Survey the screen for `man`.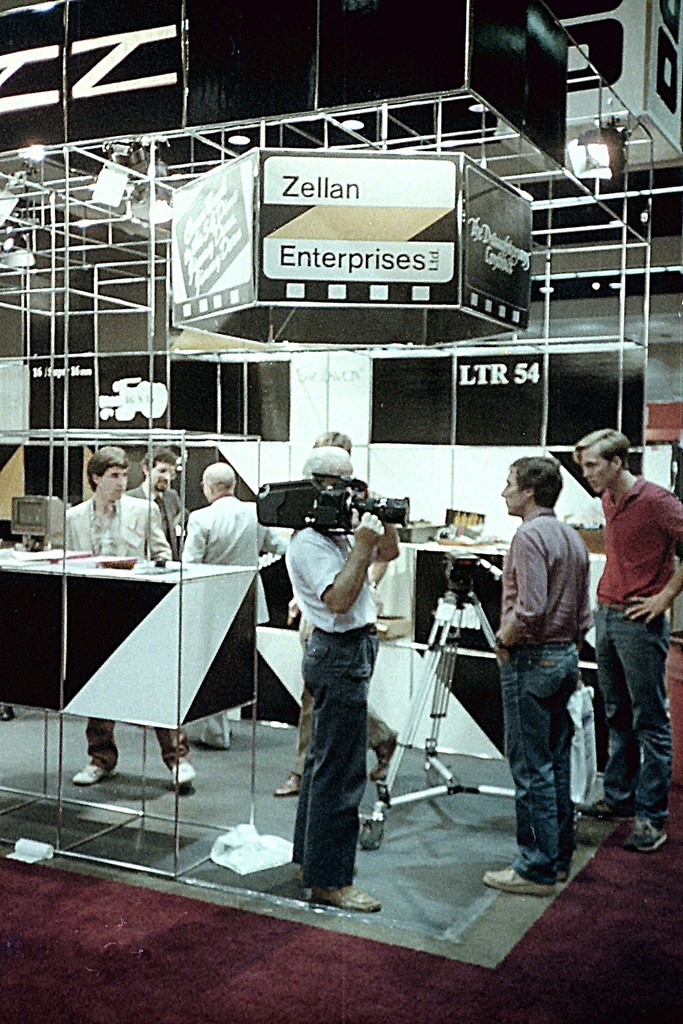
Survey found: (x1=185, y1=462, x2=260, y2=760).
